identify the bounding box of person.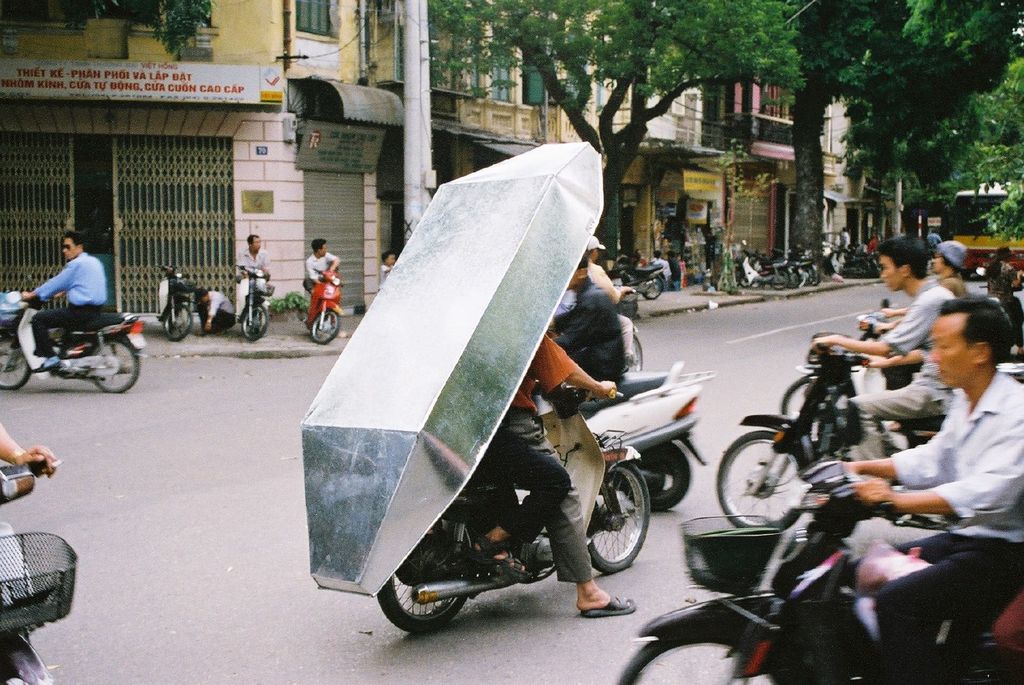
box=[300, 235, 342, 299].
